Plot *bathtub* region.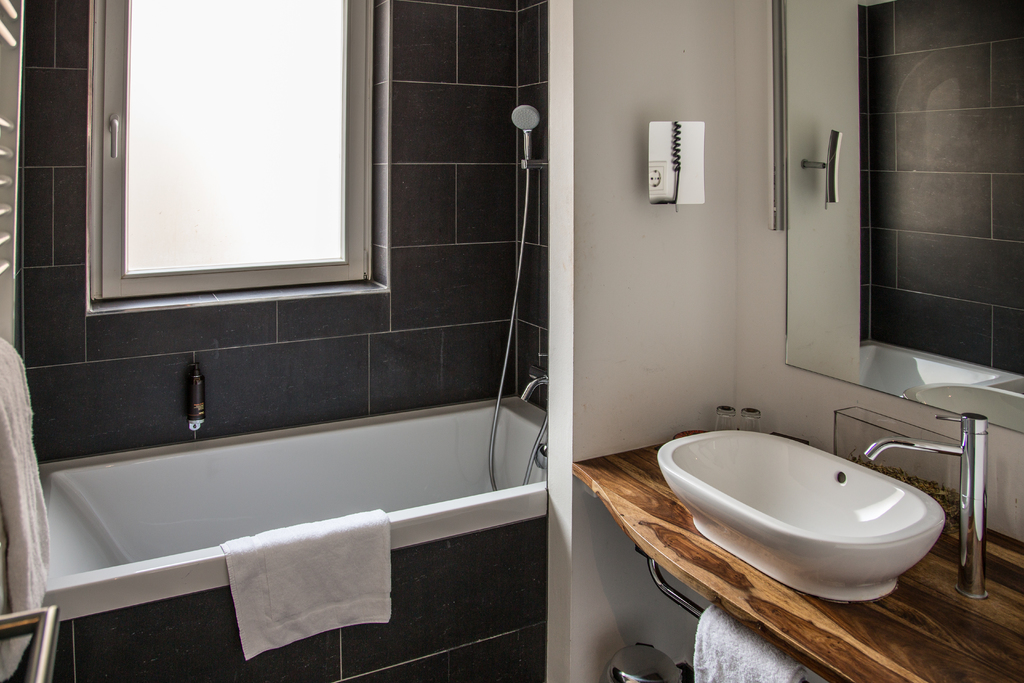
Plotted at BBox(29, 363, 550, 632).
